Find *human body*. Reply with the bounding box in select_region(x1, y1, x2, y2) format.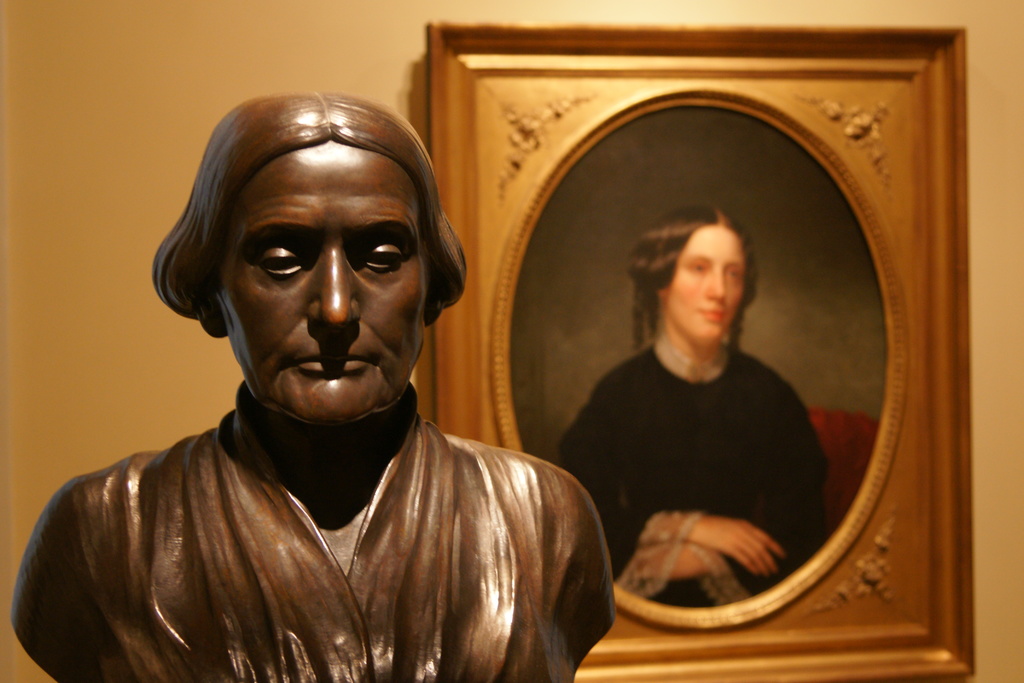
select_region(0, 166, 669, 680).
